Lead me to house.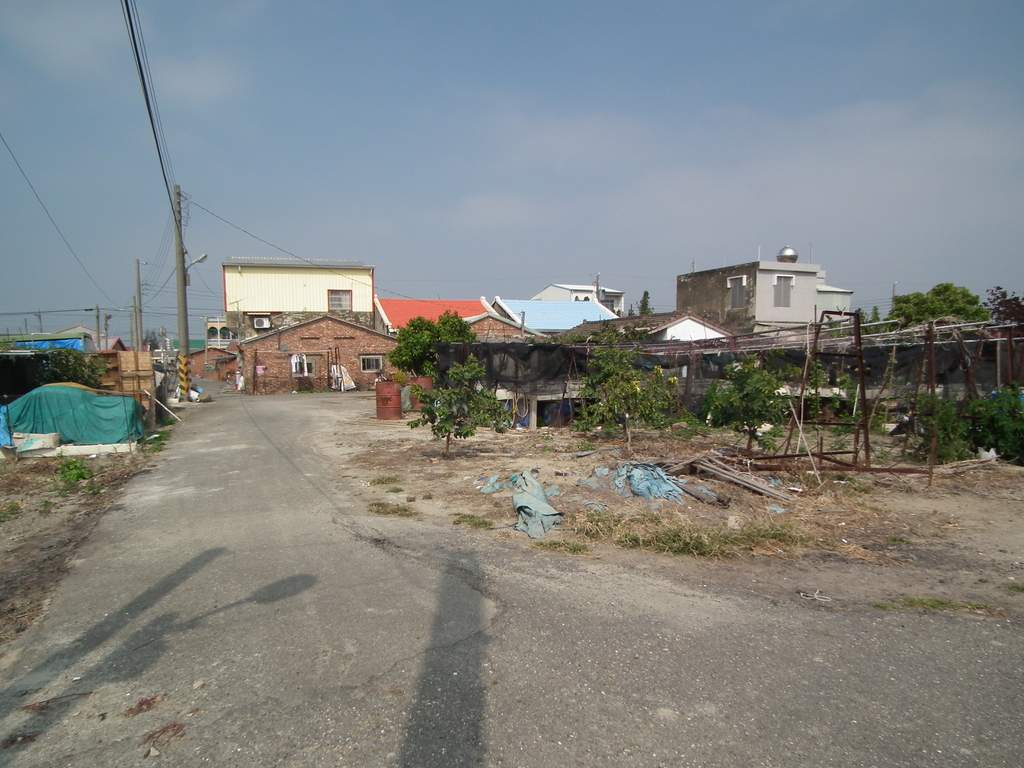
Lead to region(96, 335, 133, 351).
